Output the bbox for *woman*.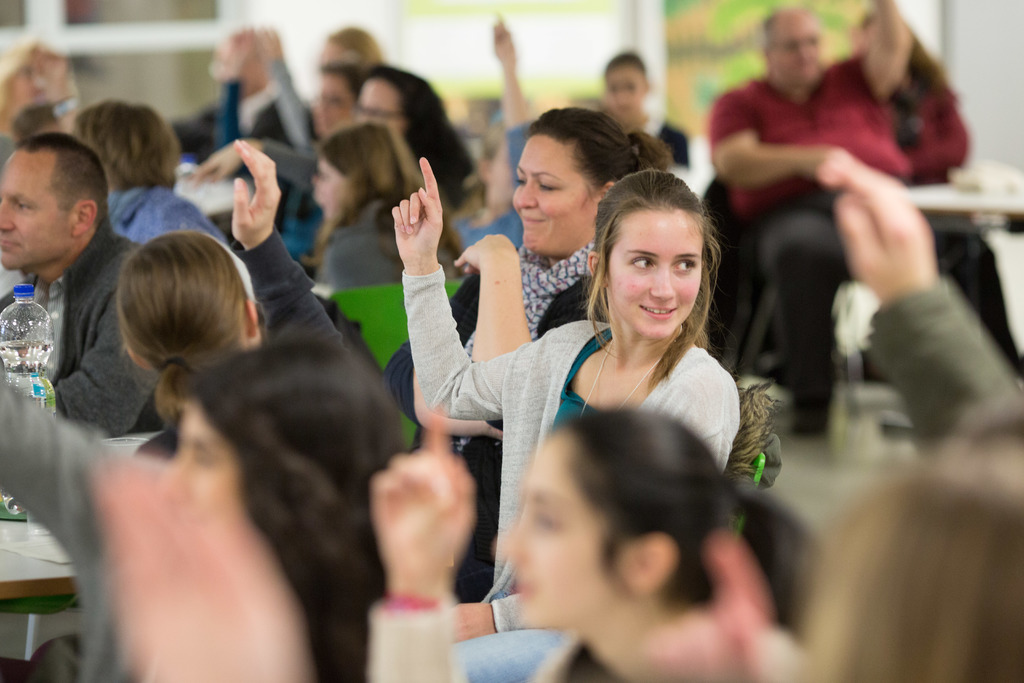
BBox(814, 150, 1023, 682).
